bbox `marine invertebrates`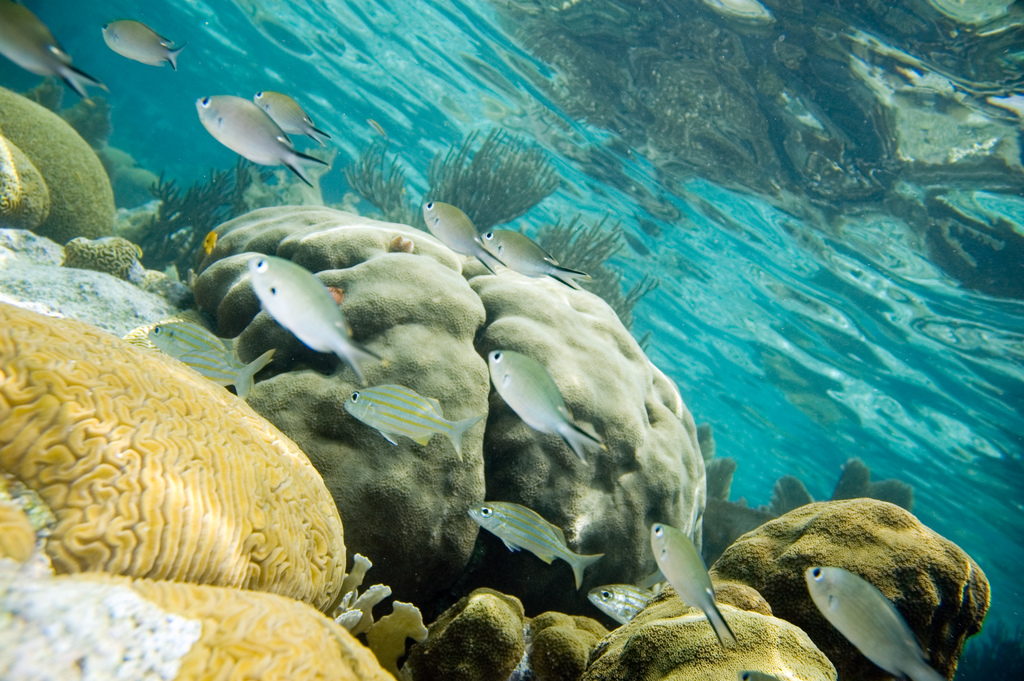
519, 603, 575, 633
